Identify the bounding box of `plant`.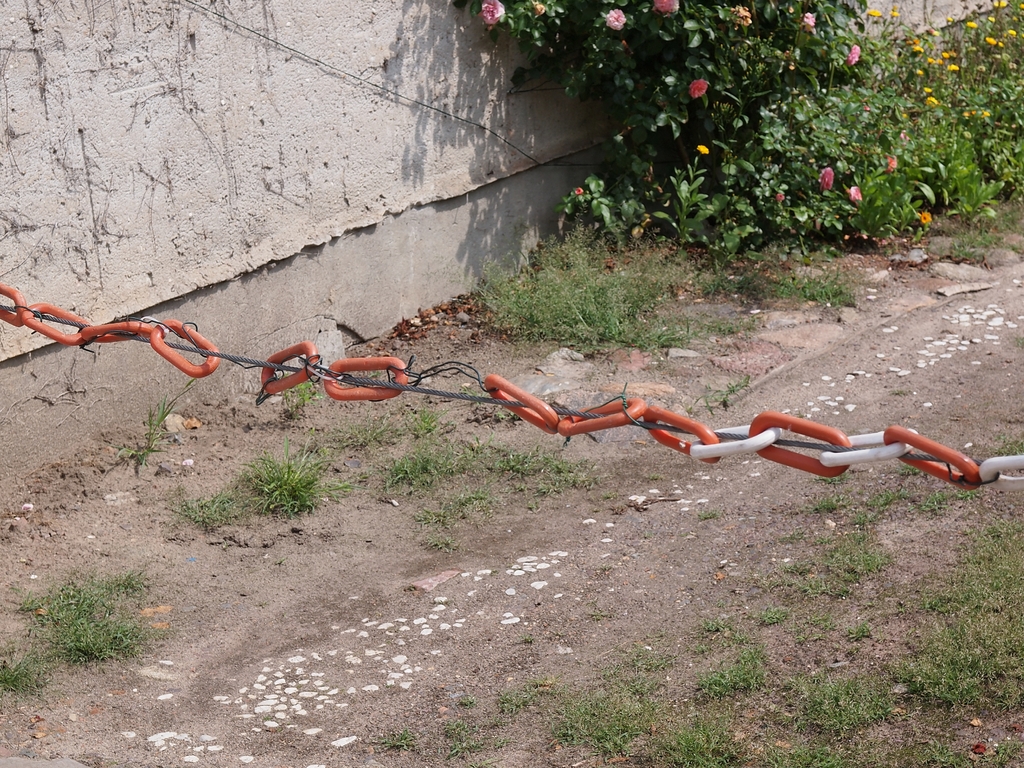
rect(378, 719, 411, 755).
